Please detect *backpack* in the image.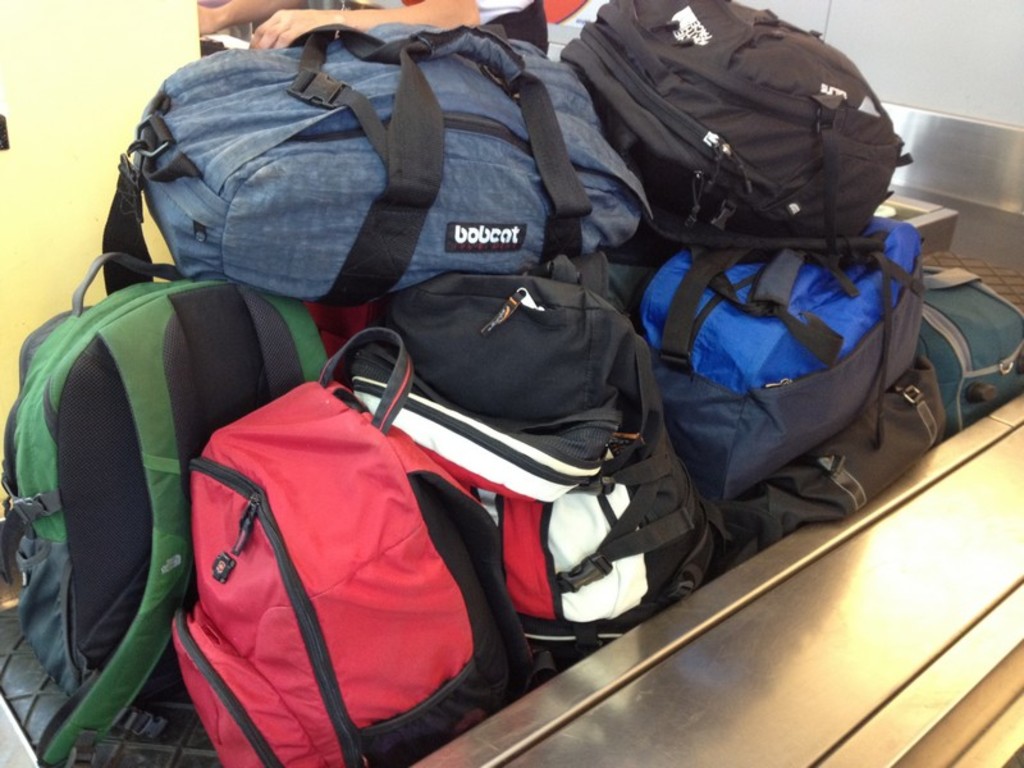
region(342, 265, 730, 692).
